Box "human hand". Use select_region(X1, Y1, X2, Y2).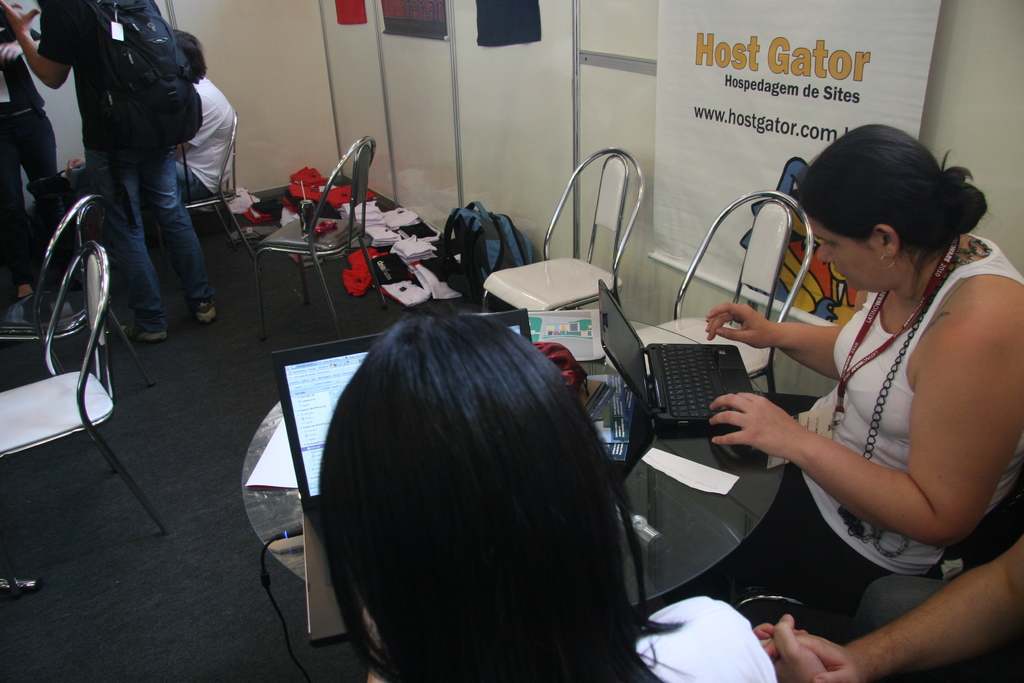
select_region(719, 398, 826, 470).
